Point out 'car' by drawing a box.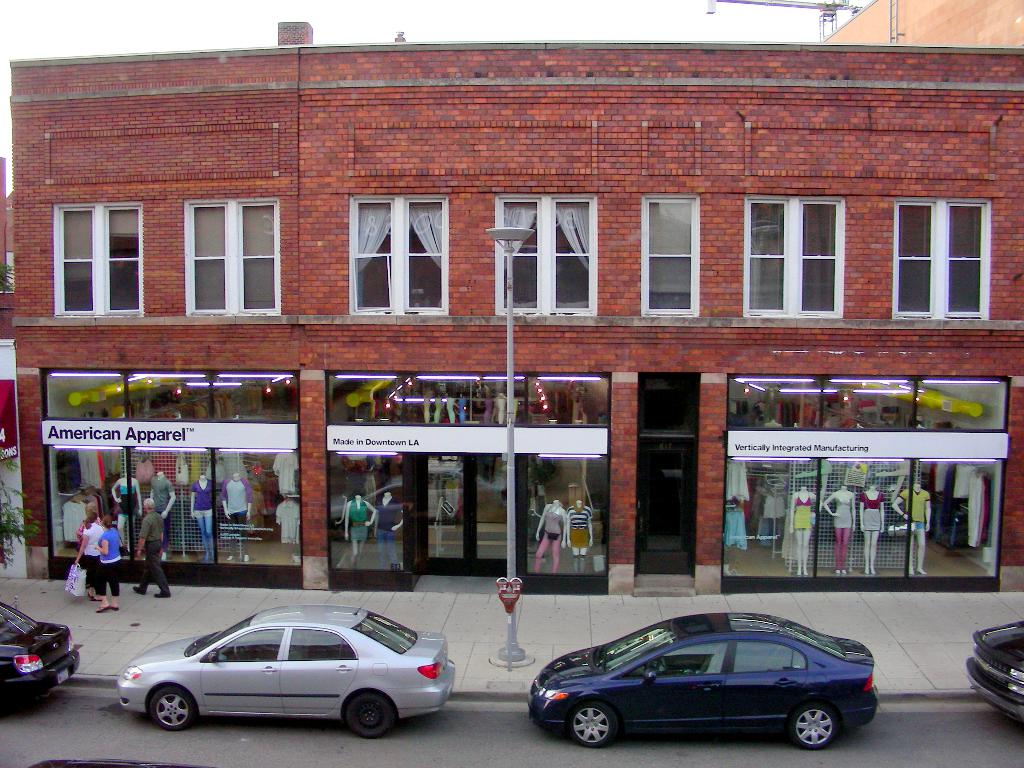
bbox(0, 595, 84, 714).
